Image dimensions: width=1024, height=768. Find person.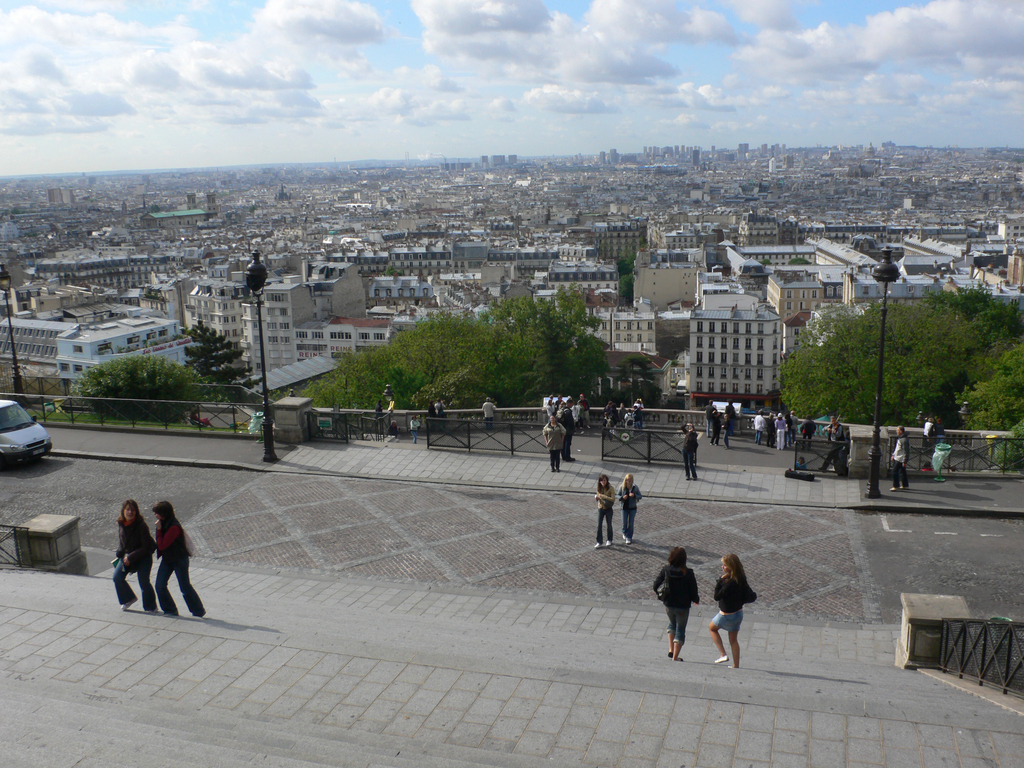
crop(820, 412, 847, 474).
